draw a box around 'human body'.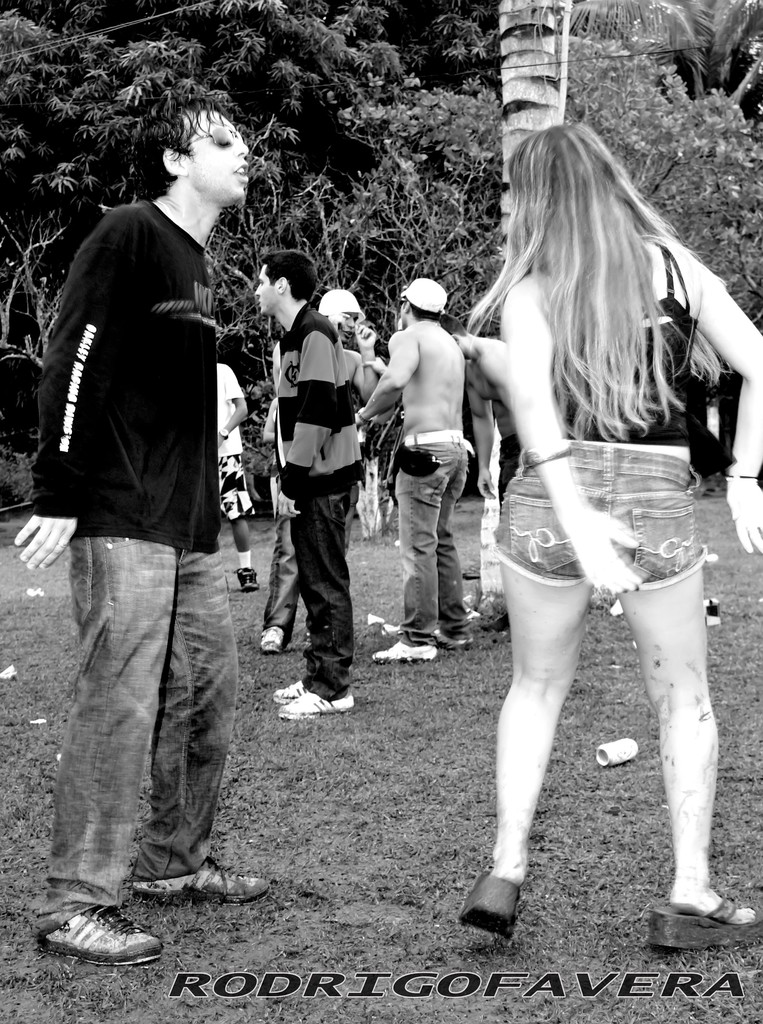
(left=438, top=154, right=754, bottom=828).
